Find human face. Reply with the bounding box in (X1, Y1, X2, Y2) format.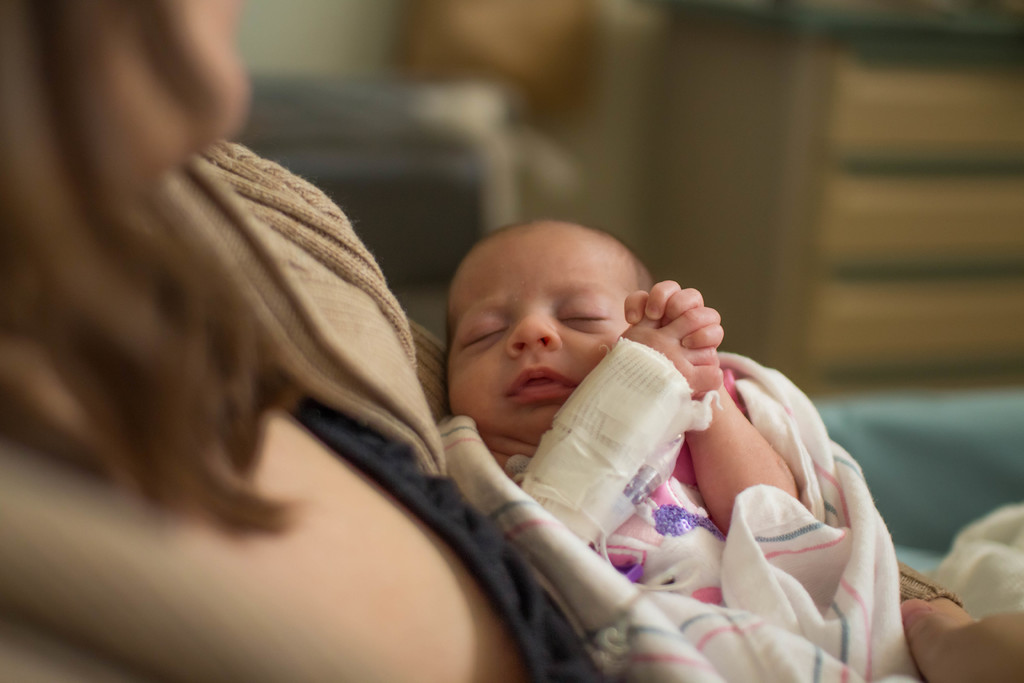
(445, 220, 646, 440).
